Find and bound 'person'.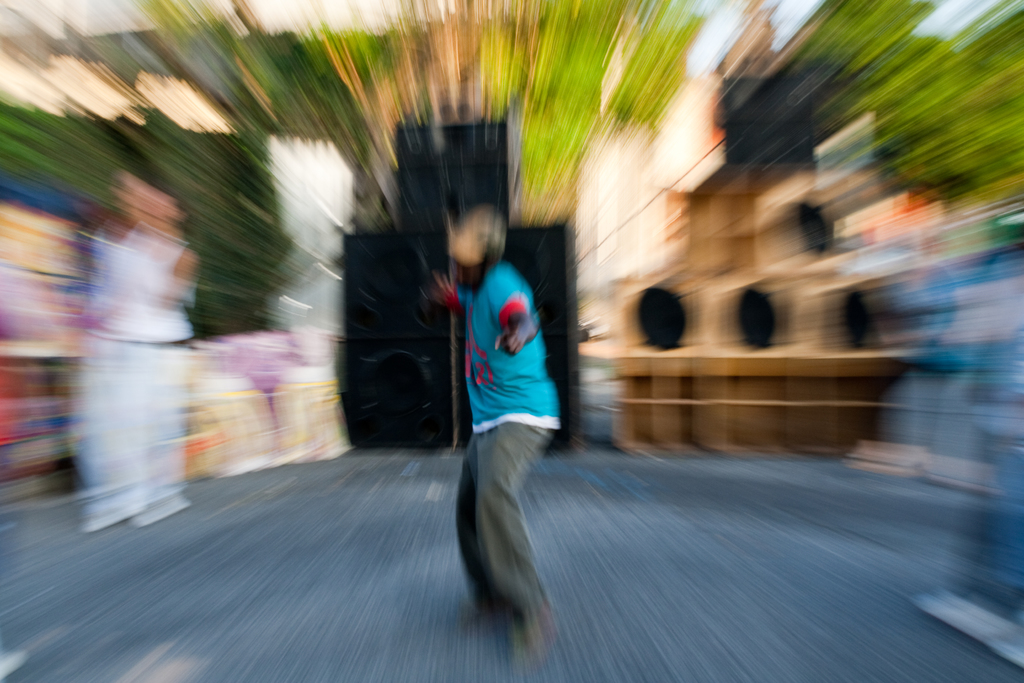
Bound: 449:206:562:645.
